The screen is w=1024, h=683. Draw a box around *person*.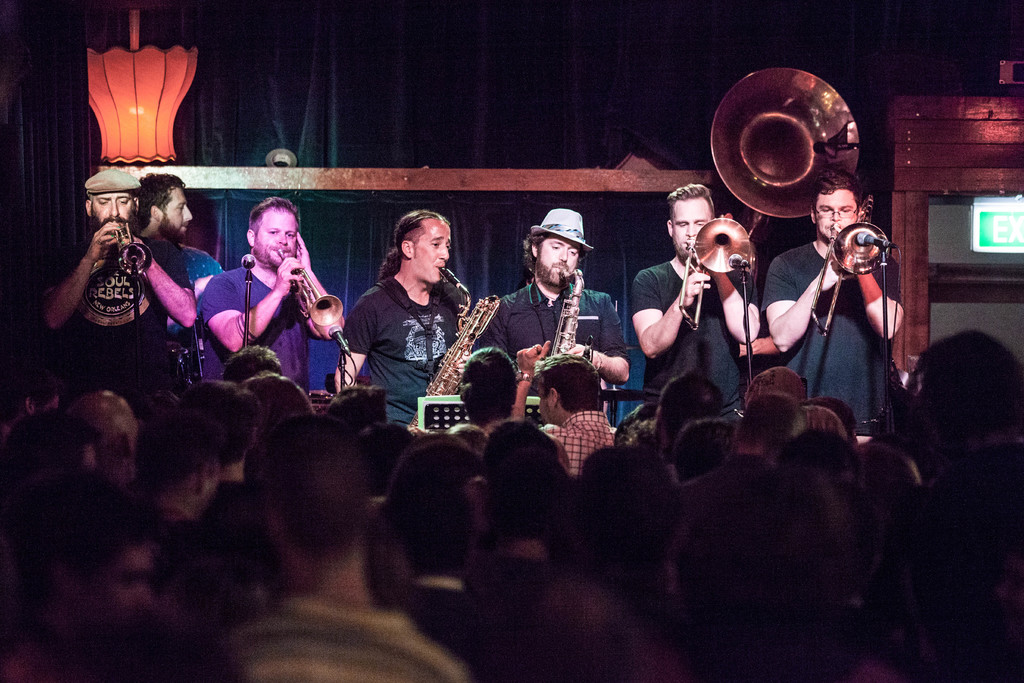
bbox=(134, 175, 234, 379).
